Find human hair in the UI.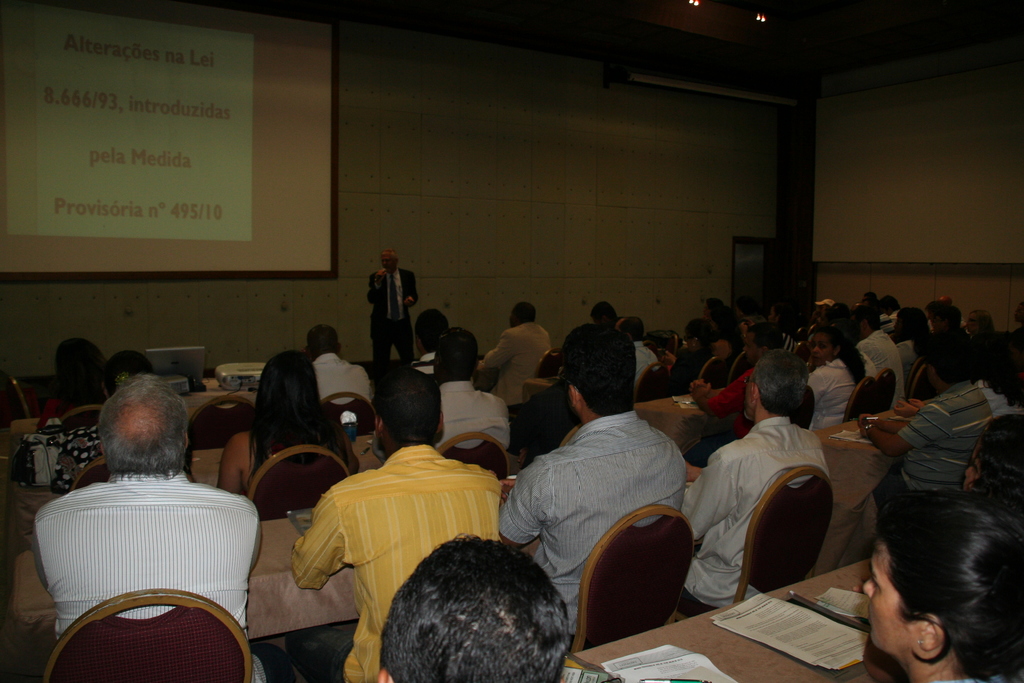
UI element at 380 533 573 682.
